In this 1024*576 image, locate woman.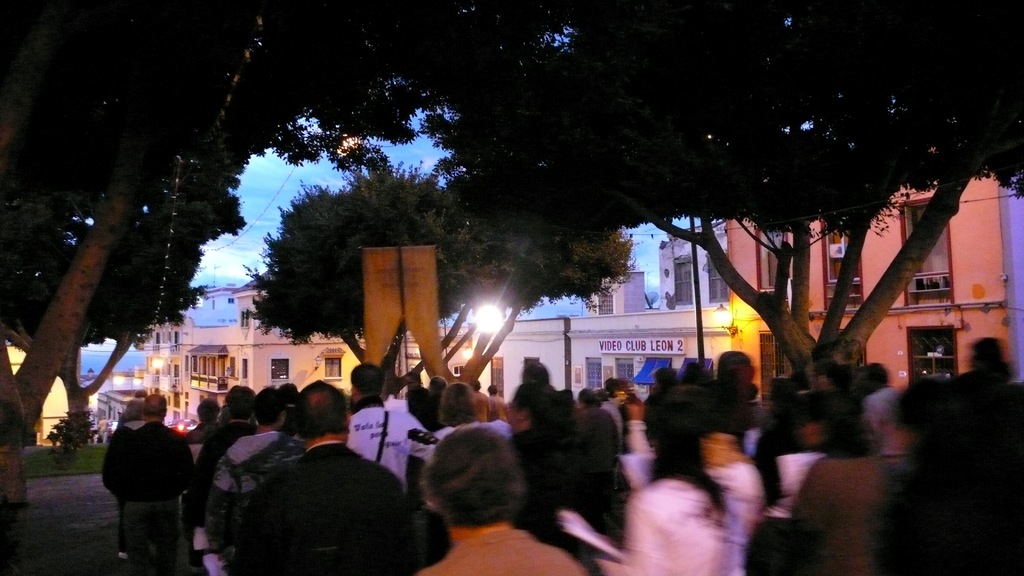
Bounding box: [left=589, top=399, right=770, bottom=575].
